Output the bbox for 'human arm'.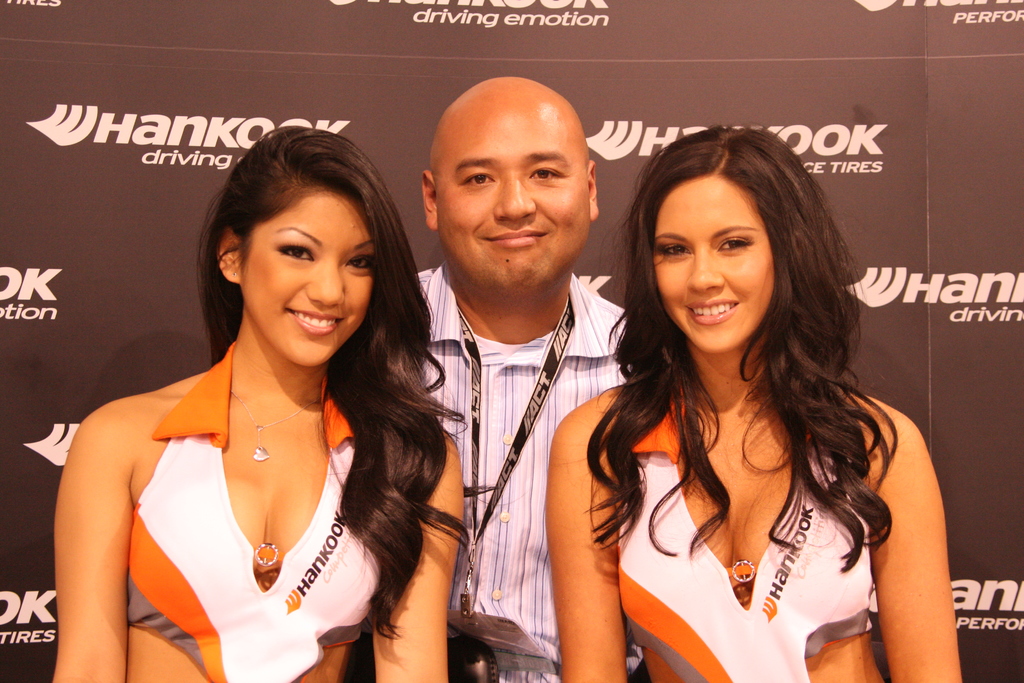
pyautogui.locateOnScreen(541, 400, 630, 682).
